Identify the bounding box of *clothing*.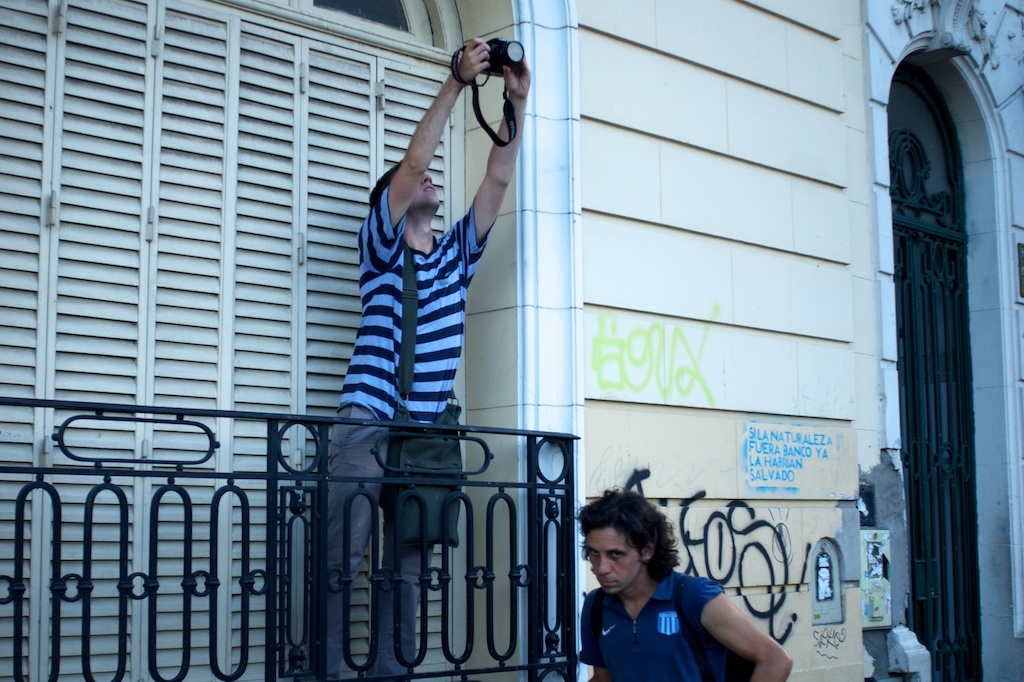
[left=569, top=550, right=747, bottom=672].
